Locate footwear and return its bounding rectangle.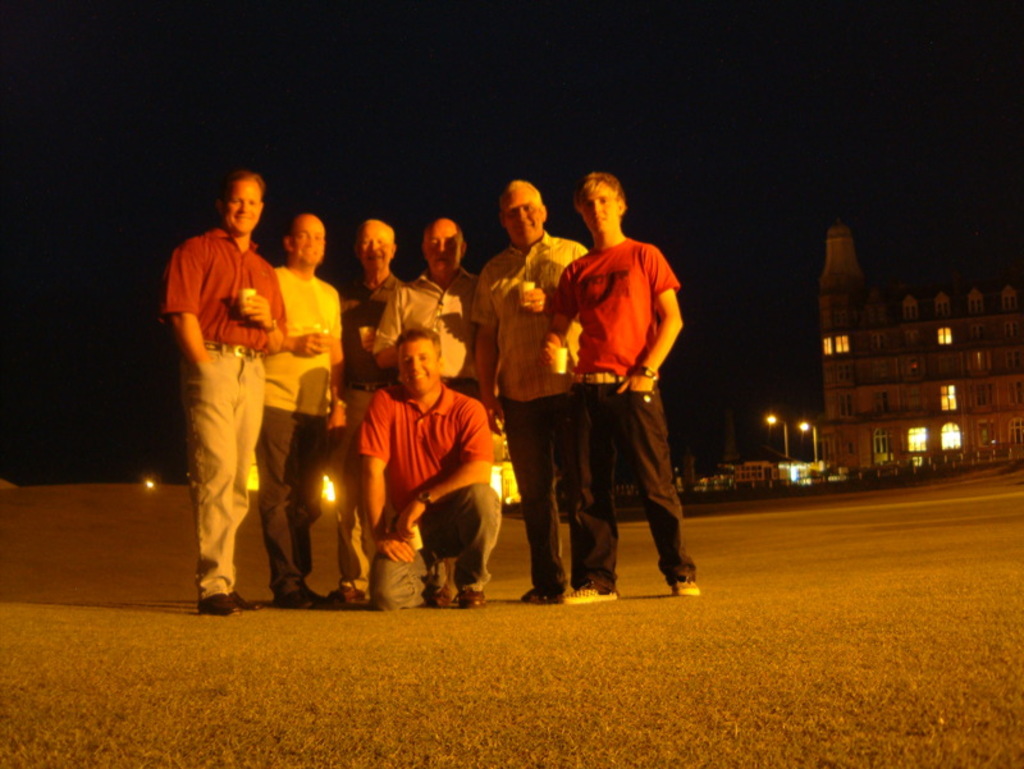
bbox=(324, 582, 366, 604).
